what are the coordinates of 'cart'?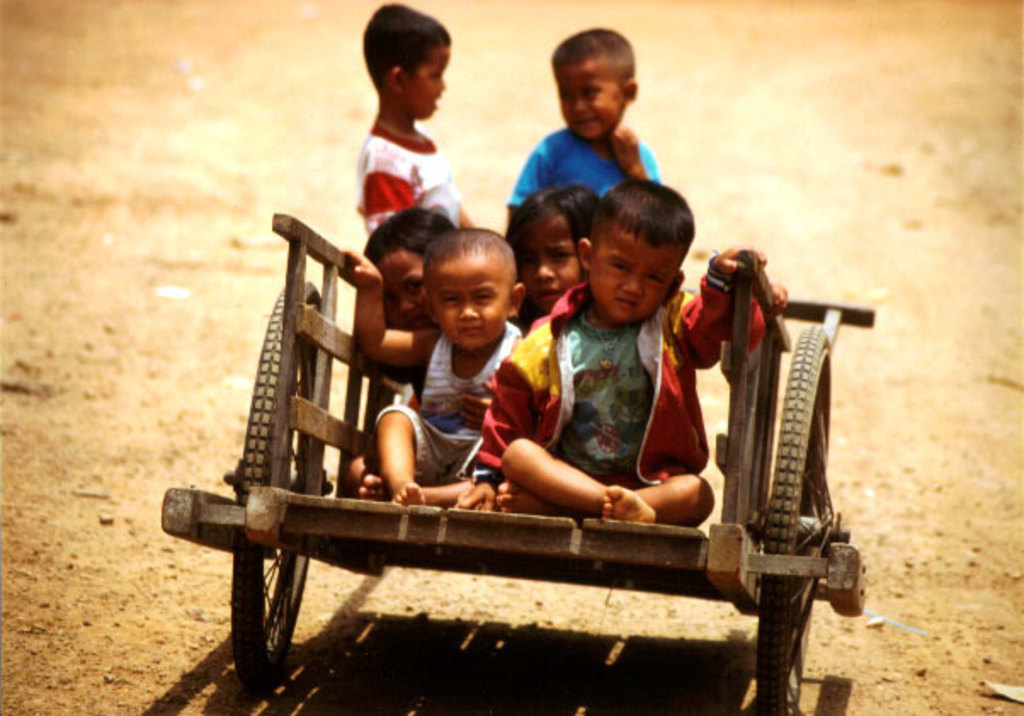
rect(189, 201, 869, 690).
